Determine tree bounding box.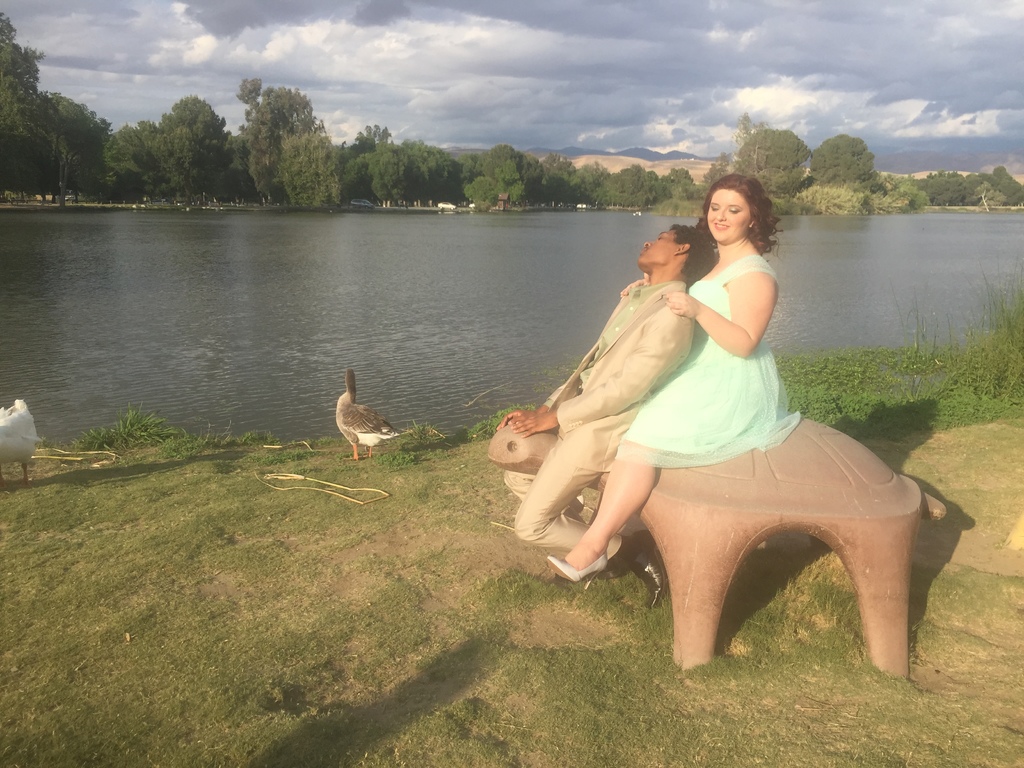
Determined: x1=109 y1=87 x2=239 y2=195.
